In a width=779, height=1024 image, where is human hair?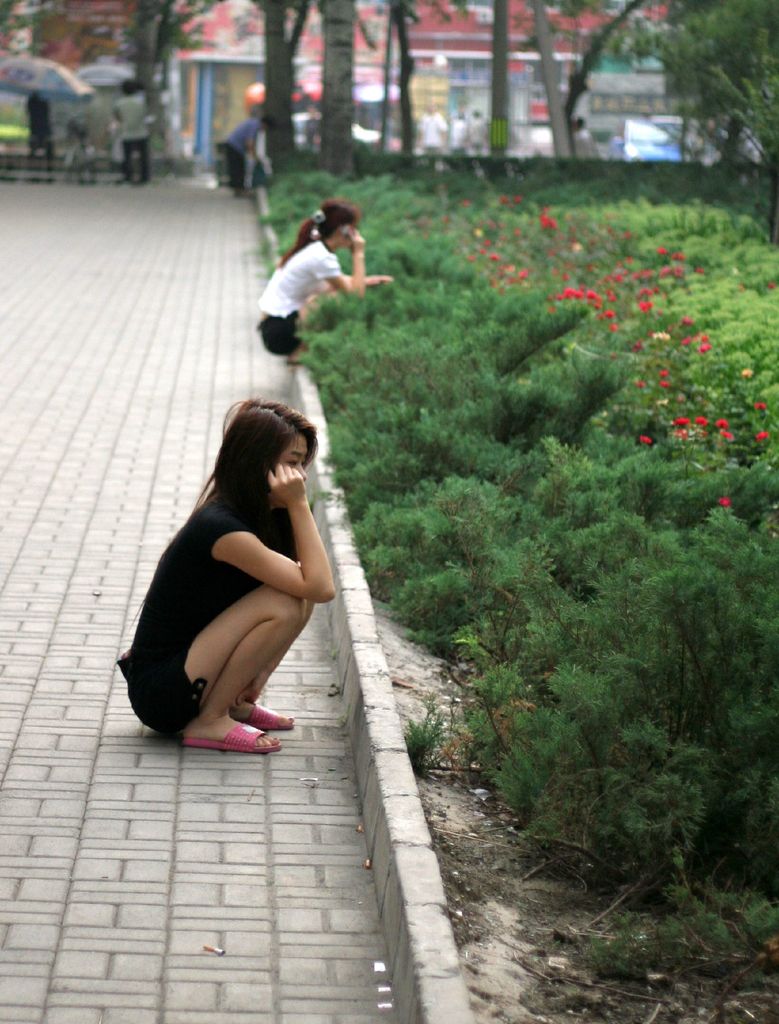
{"left": 187, "top": 395, "right": 318, "bottom": 514}.
